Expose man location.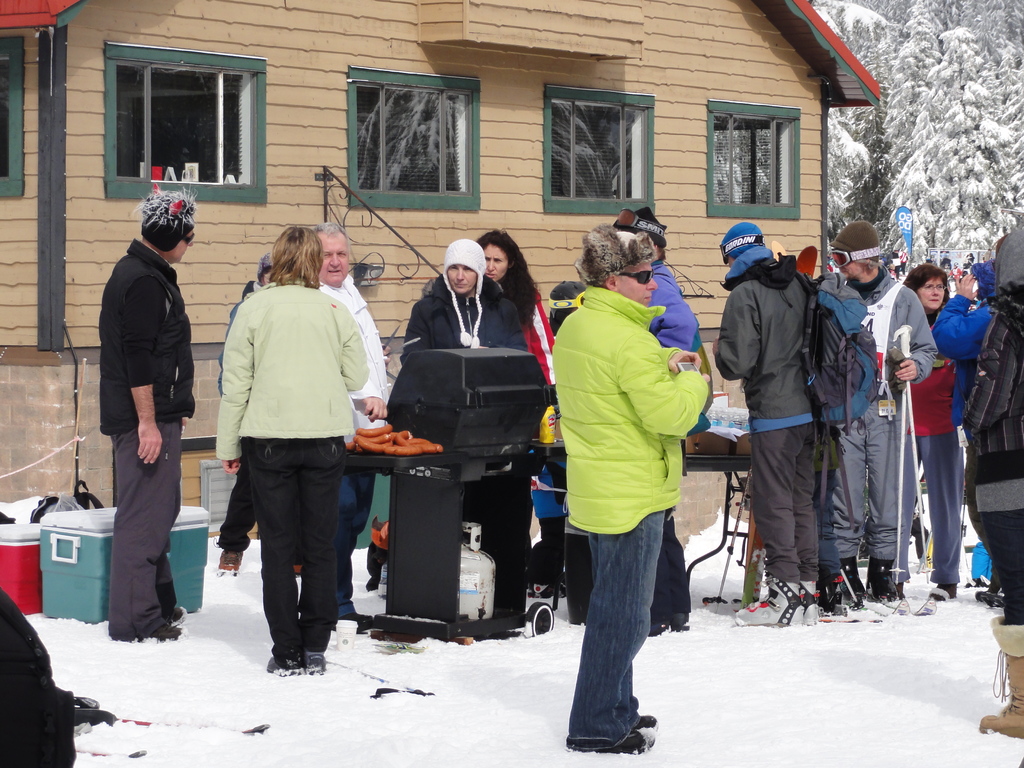
Exposed at [314, 223, 387, 621].
